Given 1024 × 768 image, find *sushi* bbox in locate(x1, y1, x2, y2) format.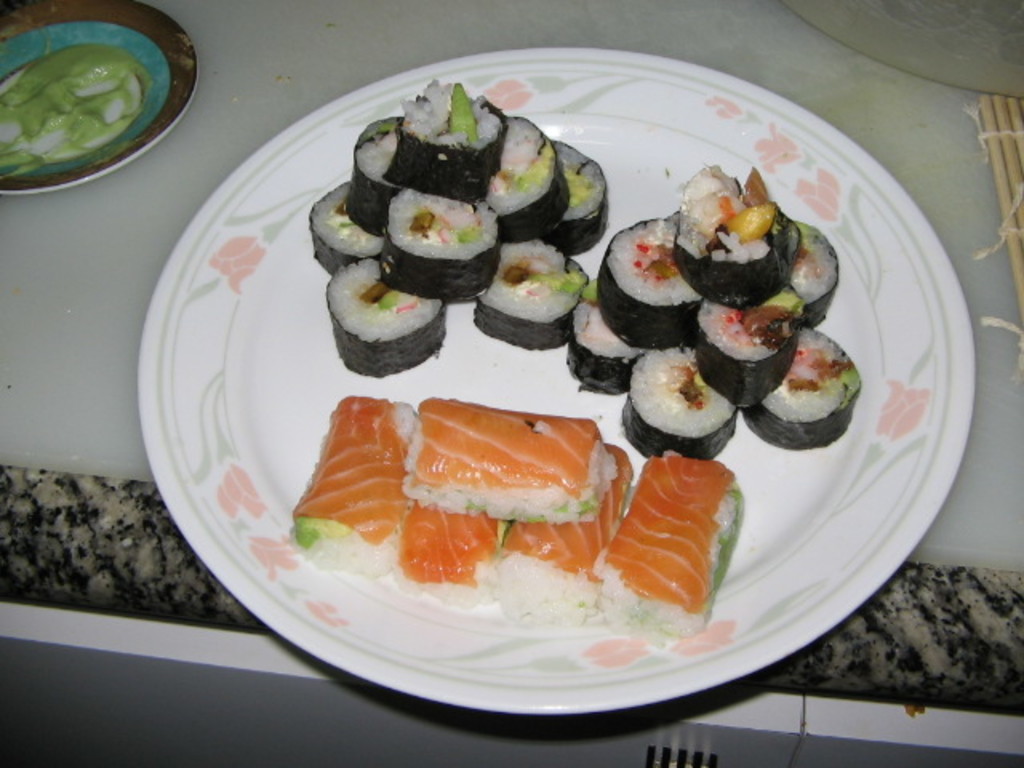
locate(390, 78, 510, 206).
